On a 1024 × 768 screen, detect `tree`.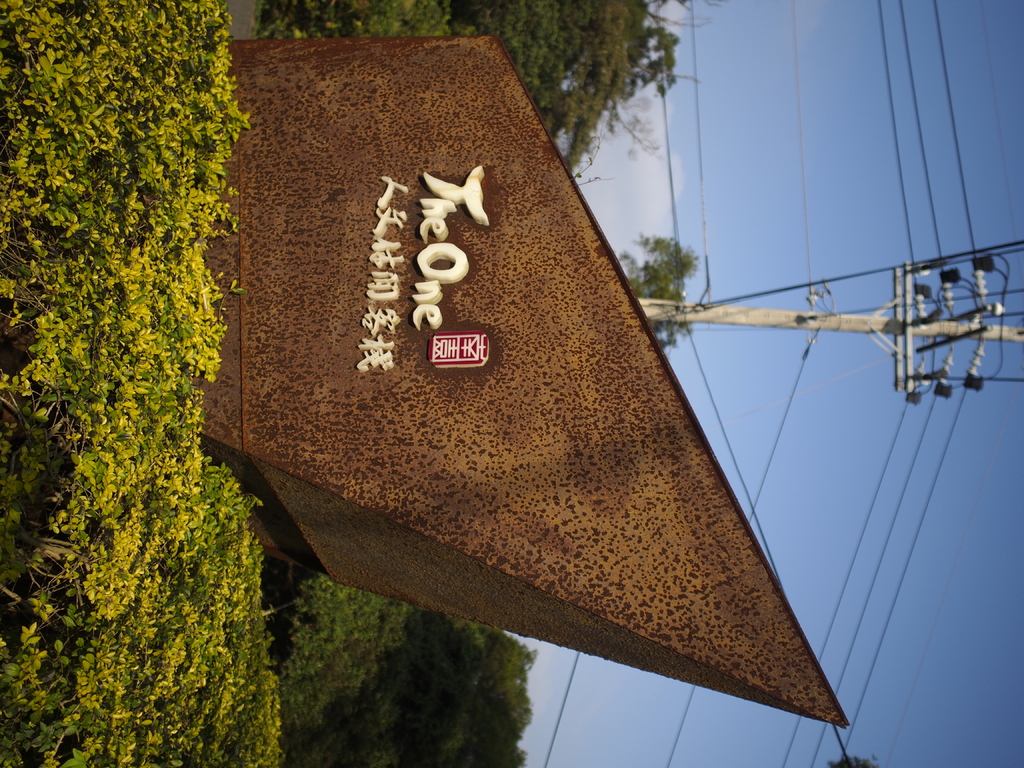
<box>320,631,593,749</box>.
